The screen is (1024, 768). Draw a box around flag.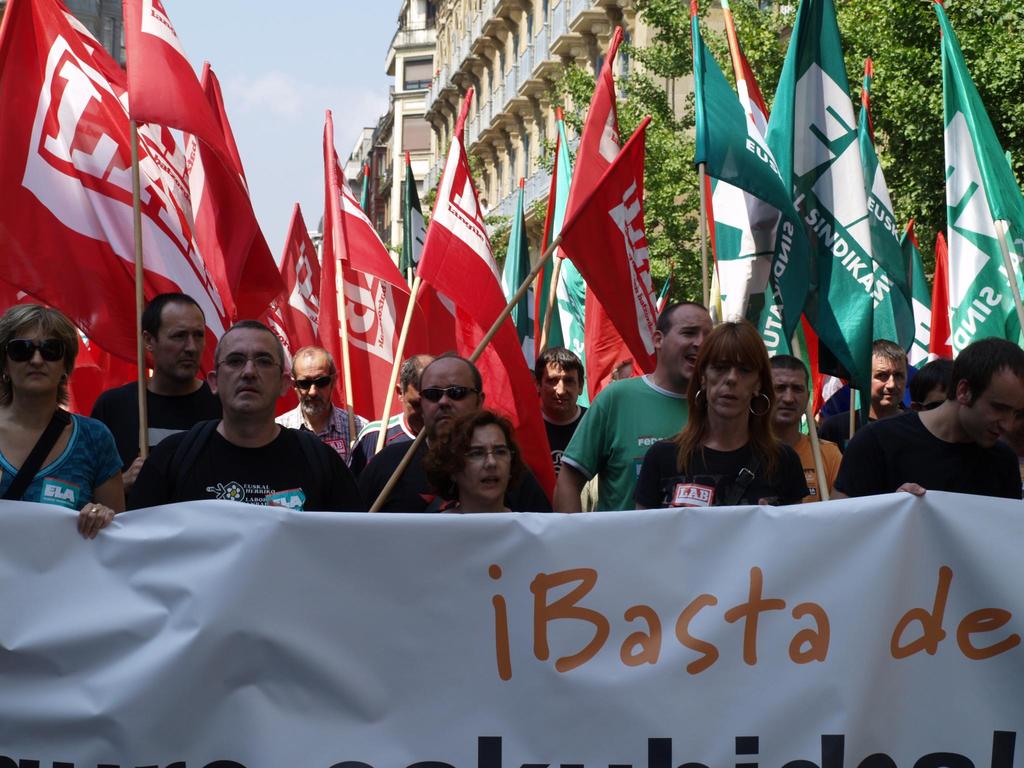
{"left": 704, "top": 180, "right": 766, "bottom": 262}.
